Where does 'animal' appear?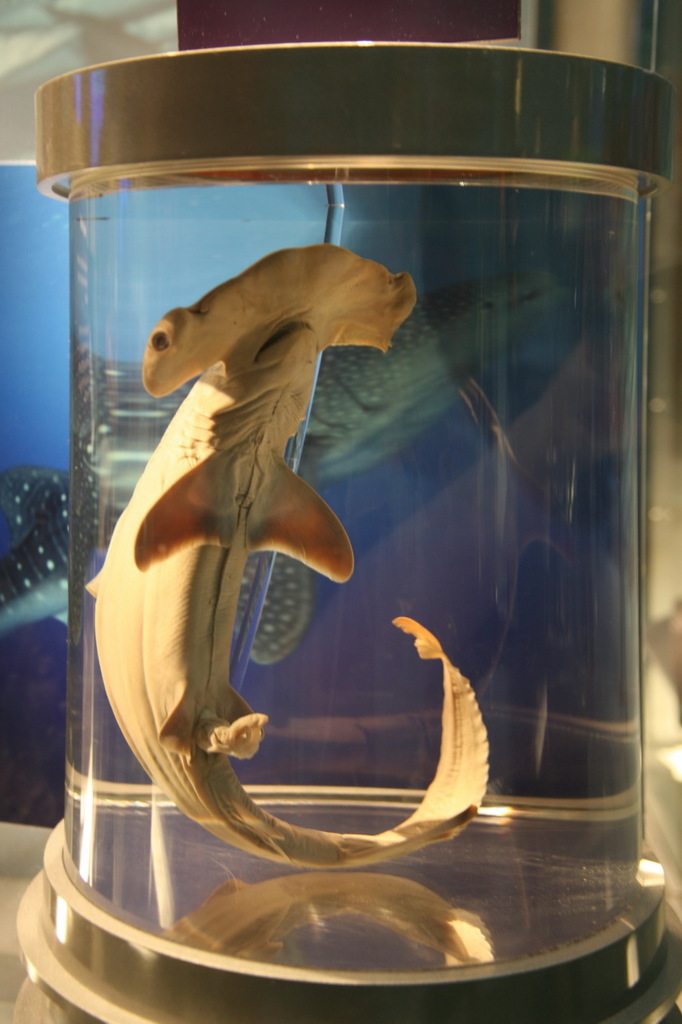
Appears at (82,241,491,876).
